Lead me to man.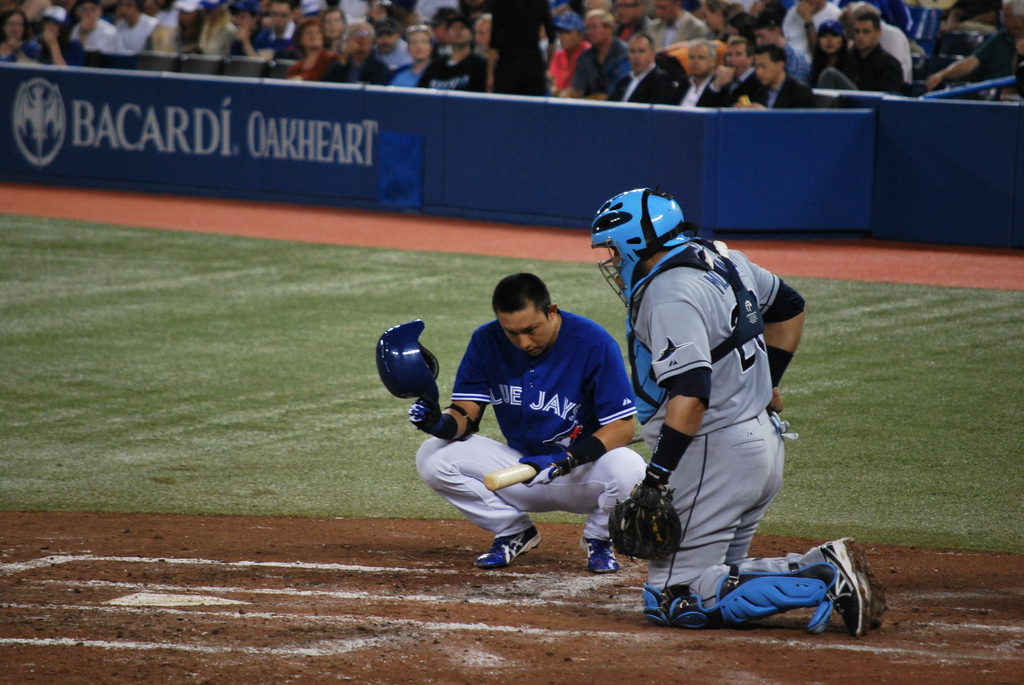
Lead to bbox=[759, 17, 815, 86].
